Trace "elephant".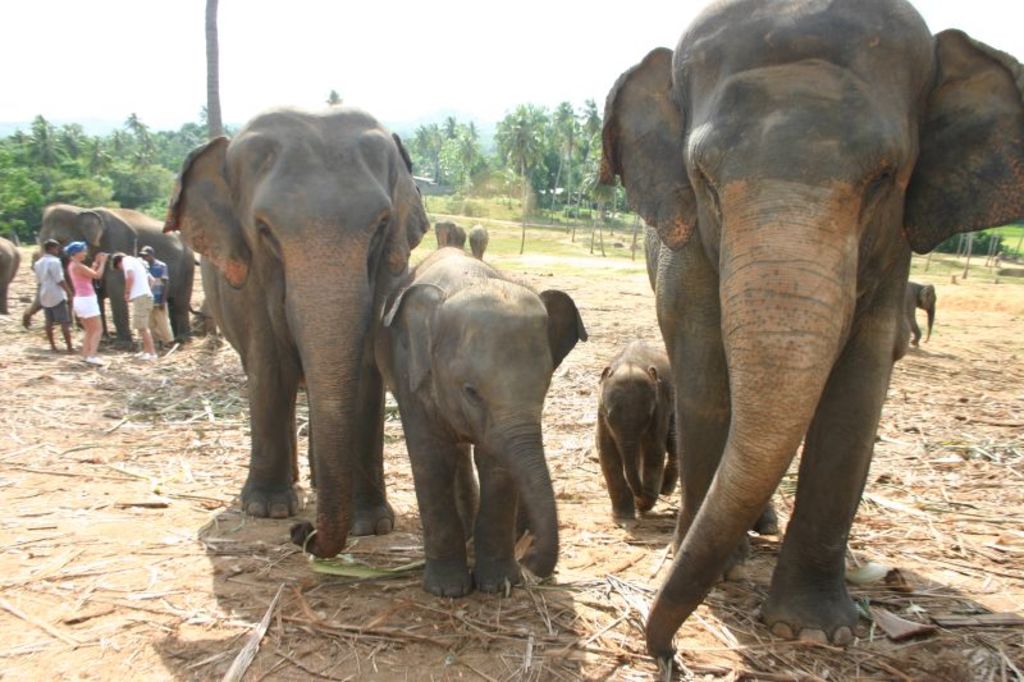
Traced to box=[595, 343, 681, 518].
